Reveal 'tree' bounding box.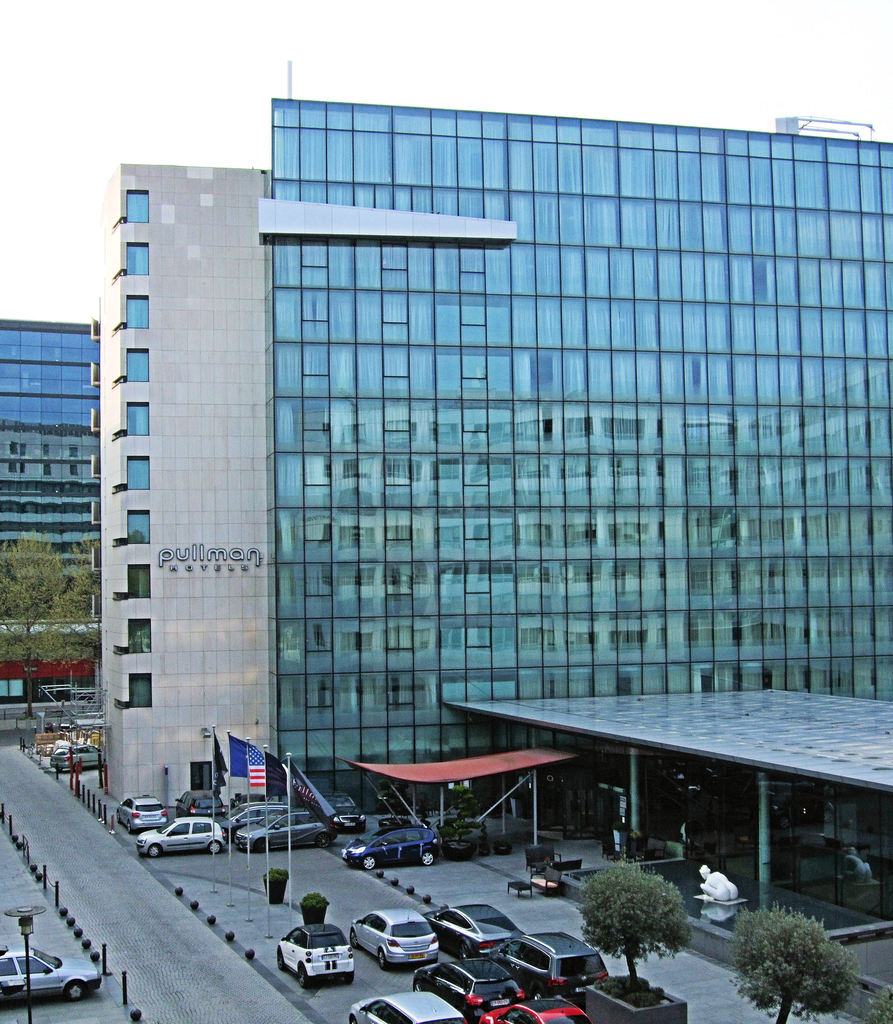
Revealed: pyautogui.locateOnScreen(570, 850, 696, 984).
